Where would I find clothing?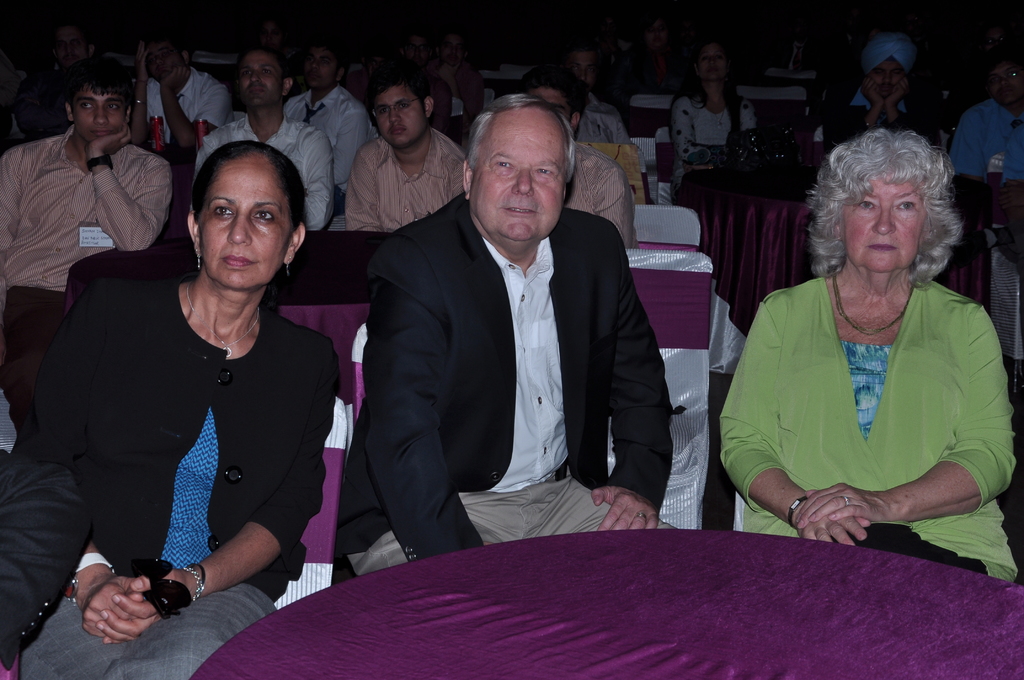
At locate(195, 116, 332, 234).
